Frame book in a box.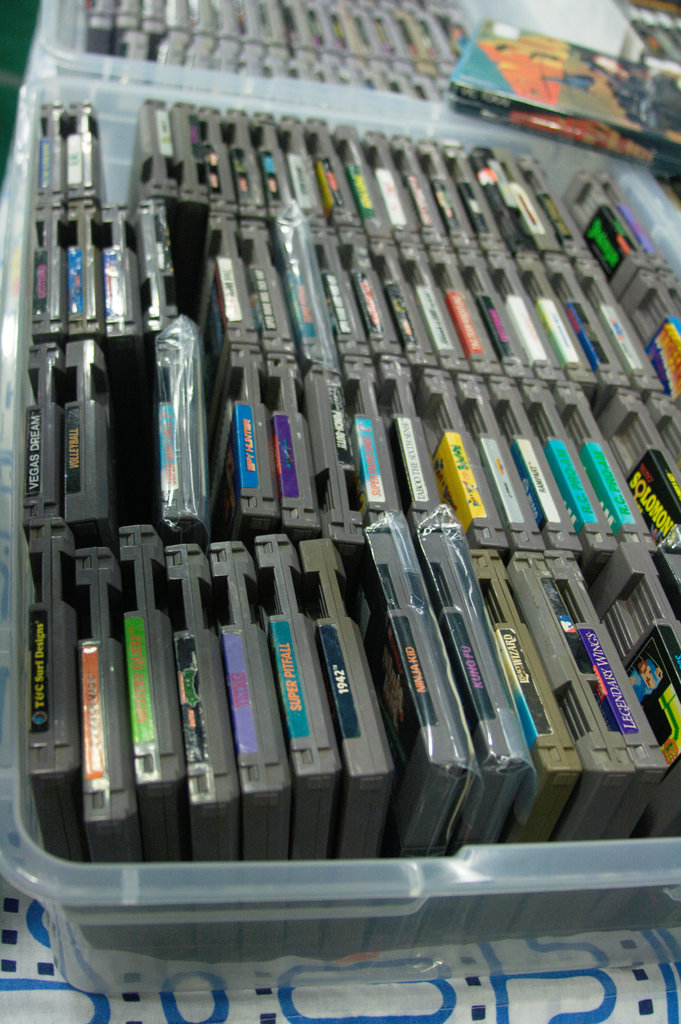
(left=438, top=8, right=680, bottom=180).
